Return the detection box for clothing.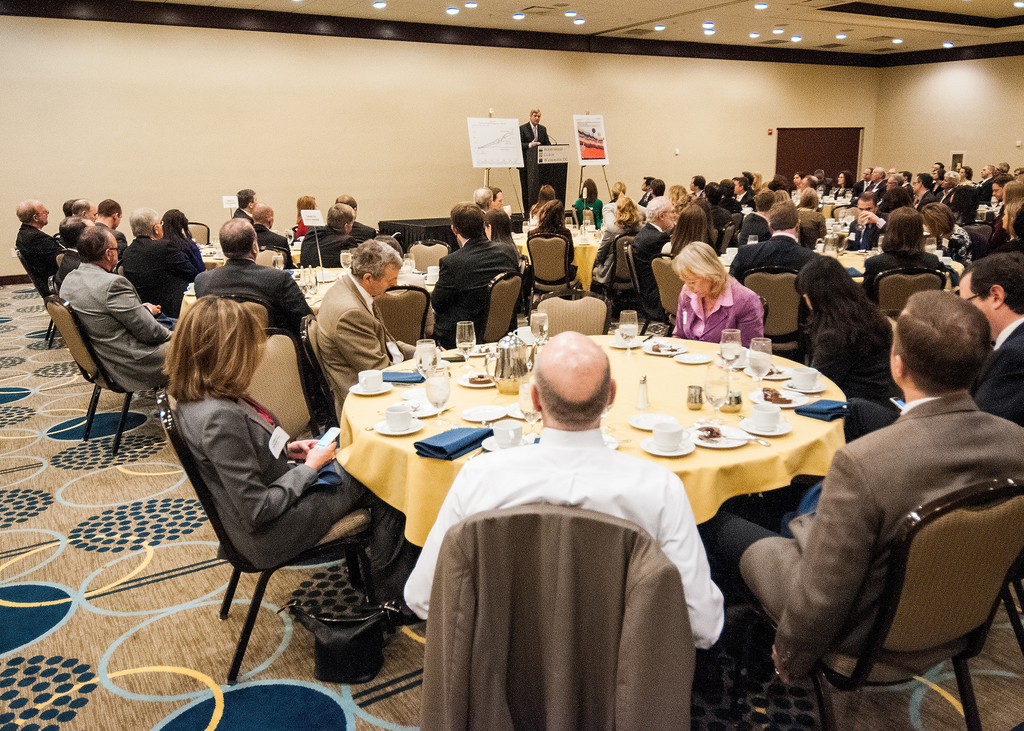
select_region(254, 227, 292, 266).
